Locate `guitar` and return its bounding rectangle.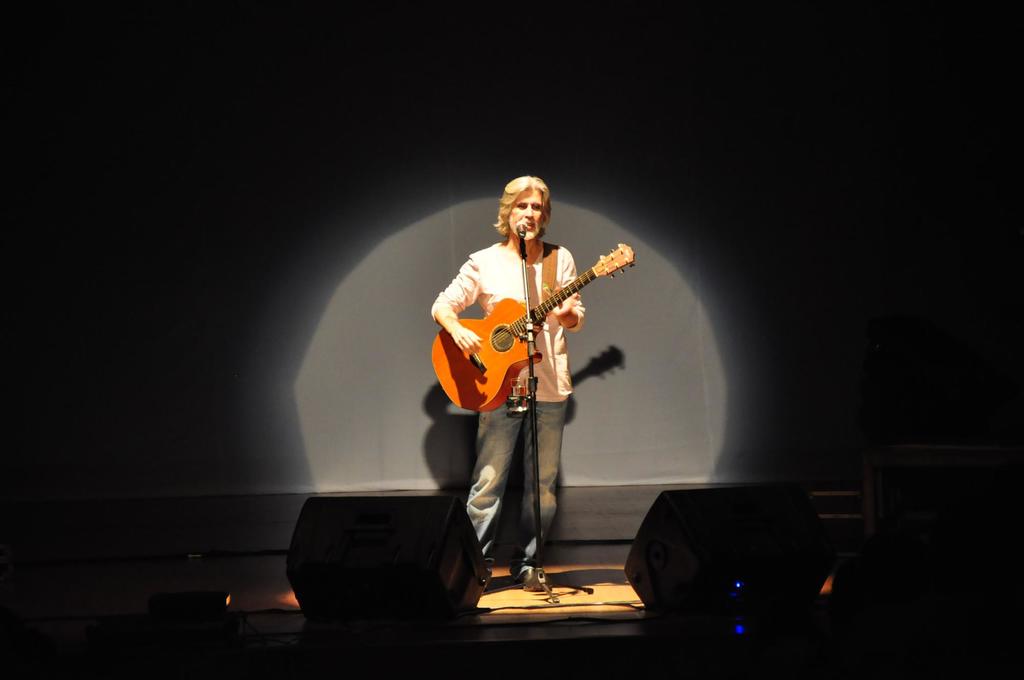
[437,239,639,413].
